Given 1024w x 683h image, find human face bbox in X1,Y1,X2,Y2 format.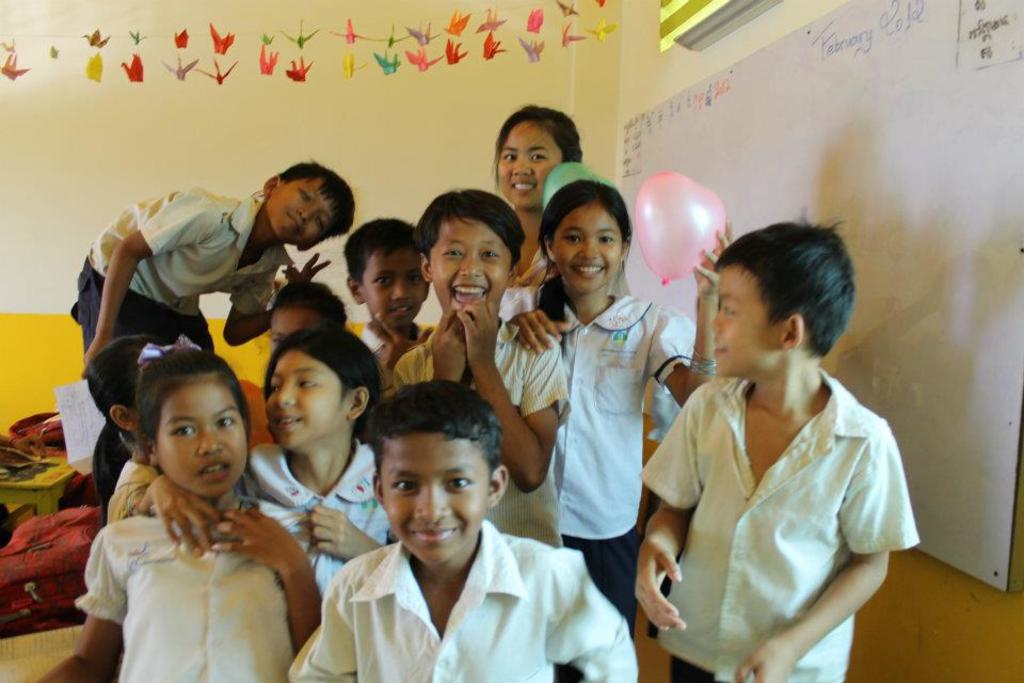
716,255,777,375.
